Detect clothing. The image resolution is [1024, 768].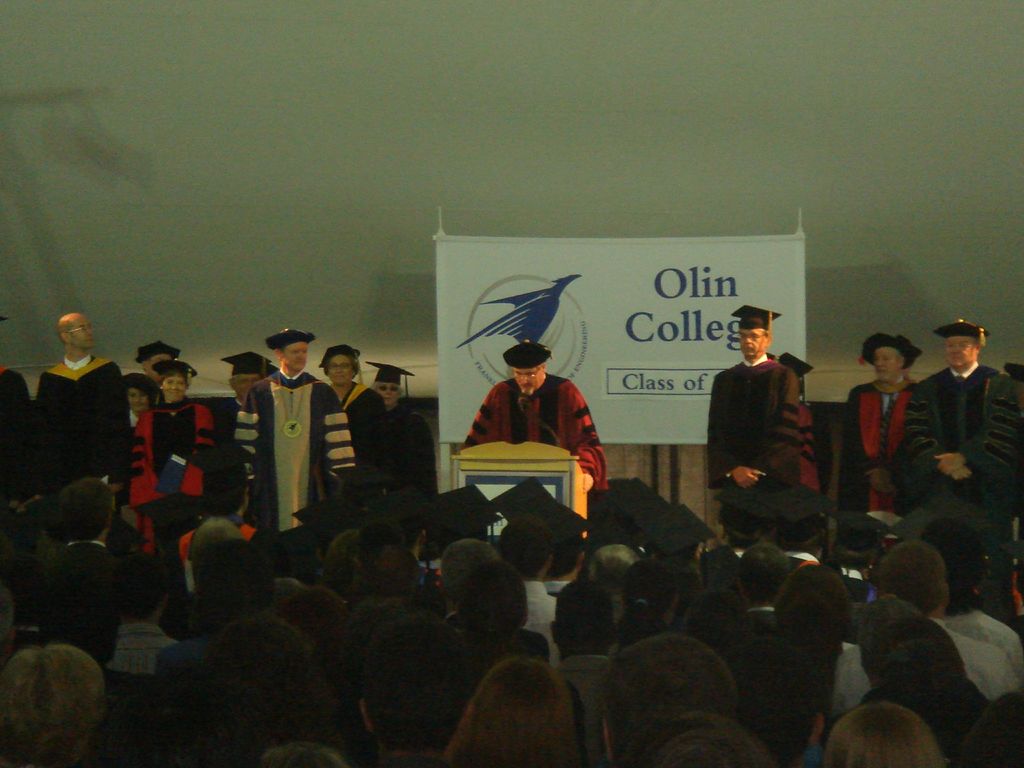
bbox=(525, 579, 566, 655).
